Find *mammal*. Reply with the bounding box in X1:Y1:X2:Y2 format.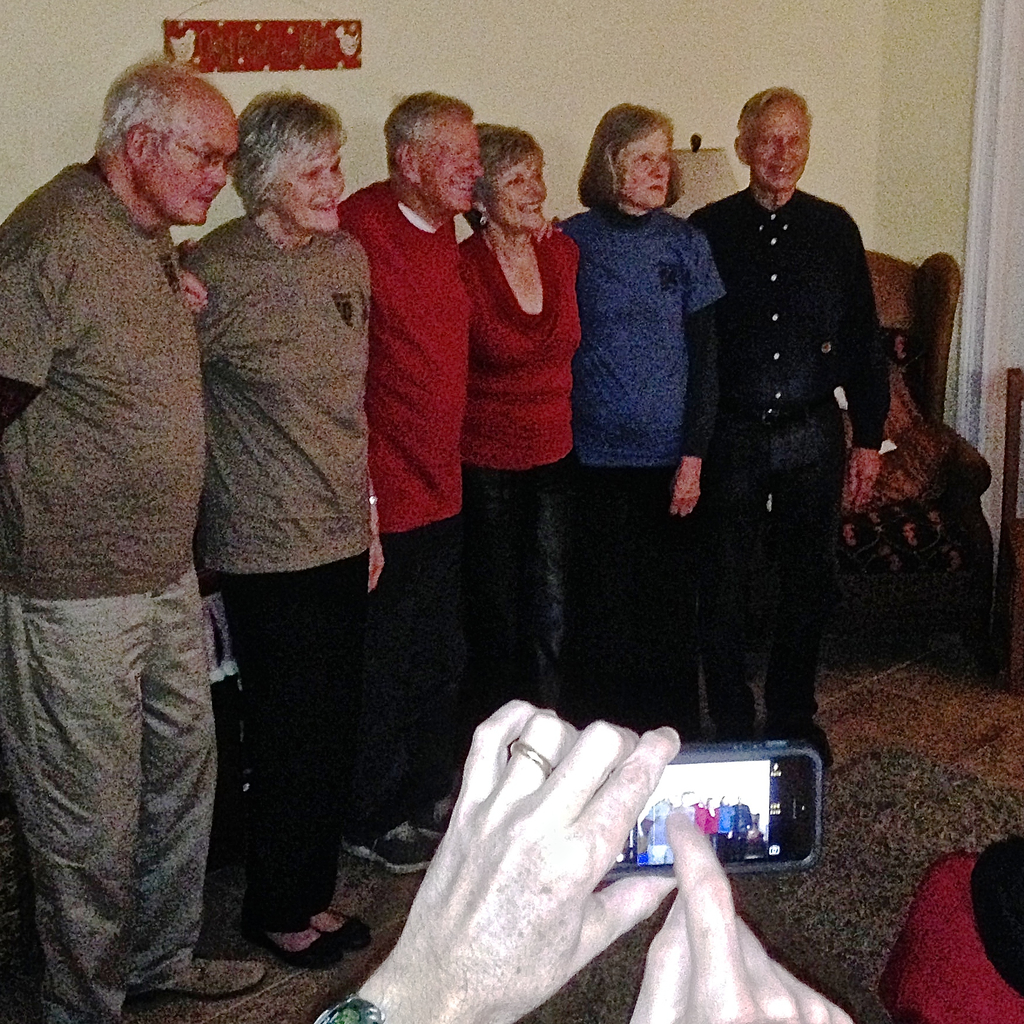
564:108:724:733.
